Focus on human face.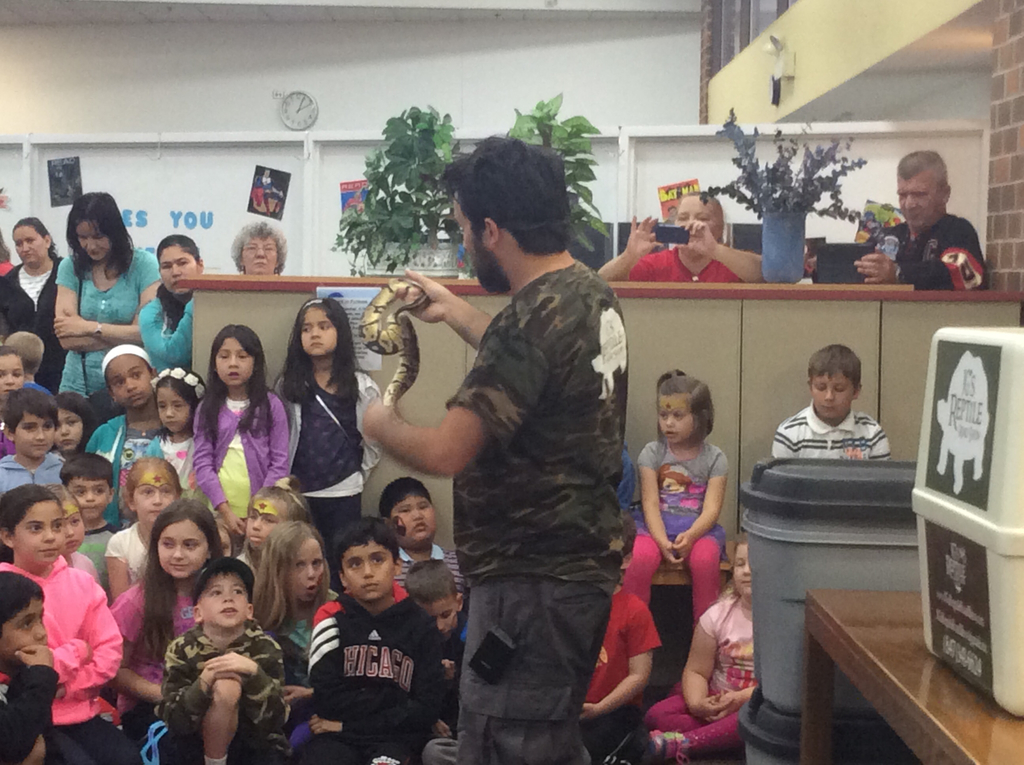
Focused at <box>13,500,67,563</box>.
